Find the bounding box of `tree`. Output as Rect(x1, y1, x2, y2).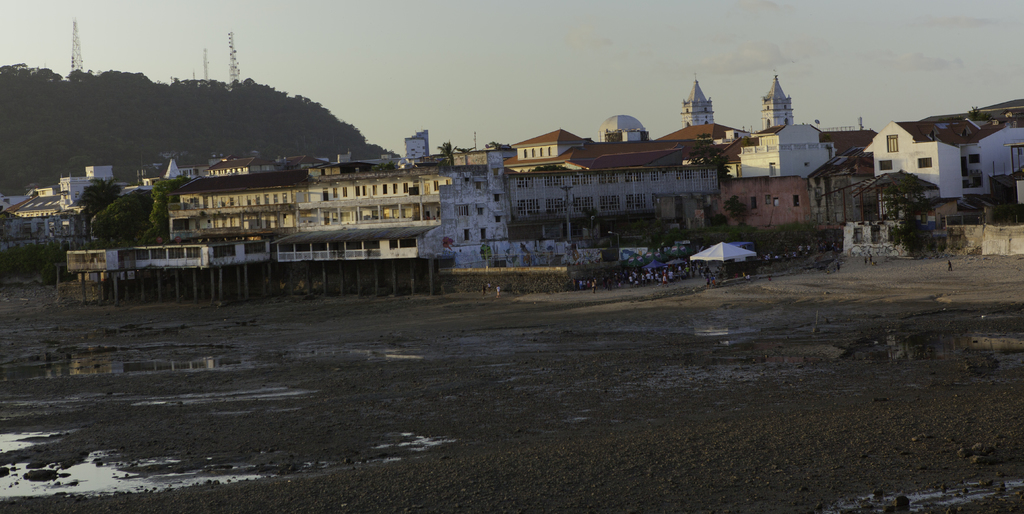
Rect(71, 174, 123, 235).
